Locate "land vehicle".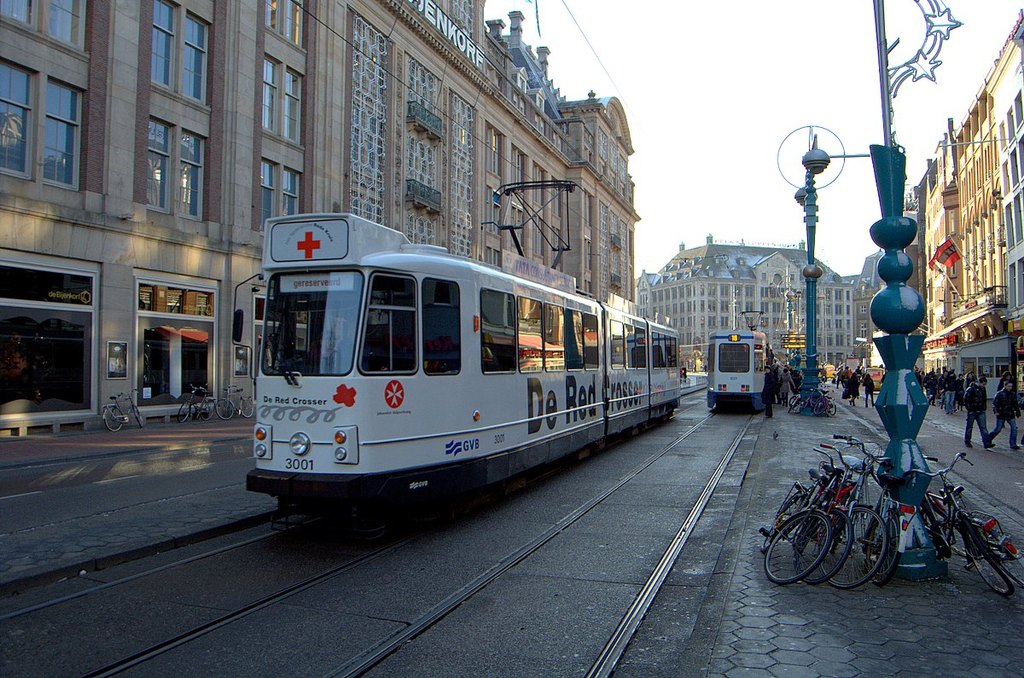
Bounding box: [x1=864, y1=362, x2=886, y2=391].
